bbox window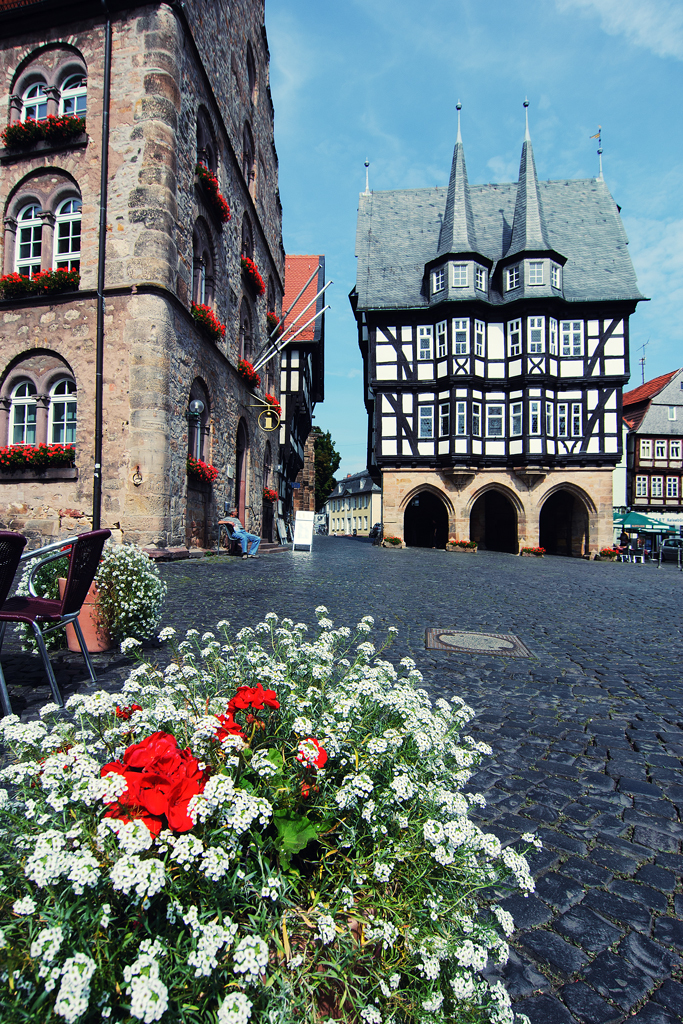
box=[451, 260, 469, 287]
